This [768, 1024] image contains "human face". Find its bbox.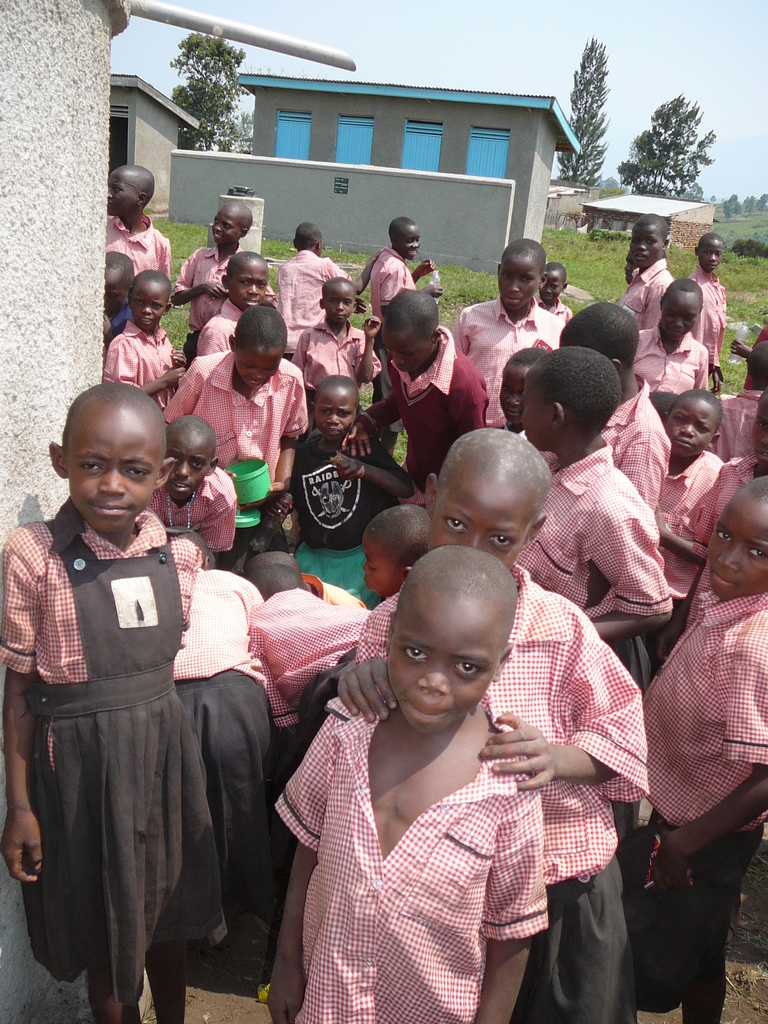
<region>640, 220, 659, 264</region>.
